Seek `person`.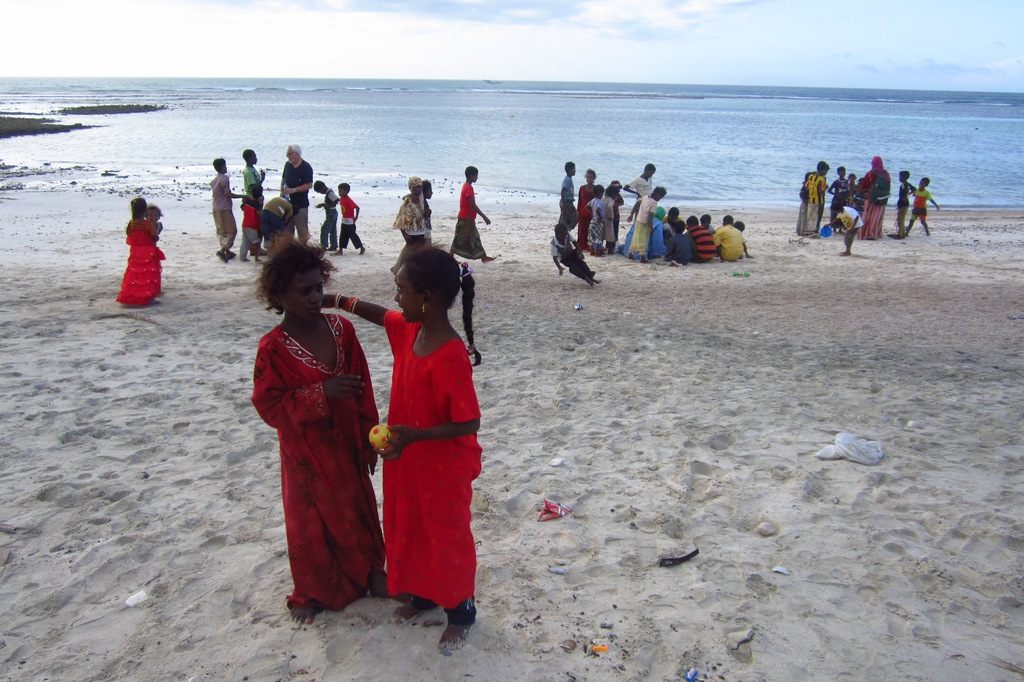
120 196 161 237.
